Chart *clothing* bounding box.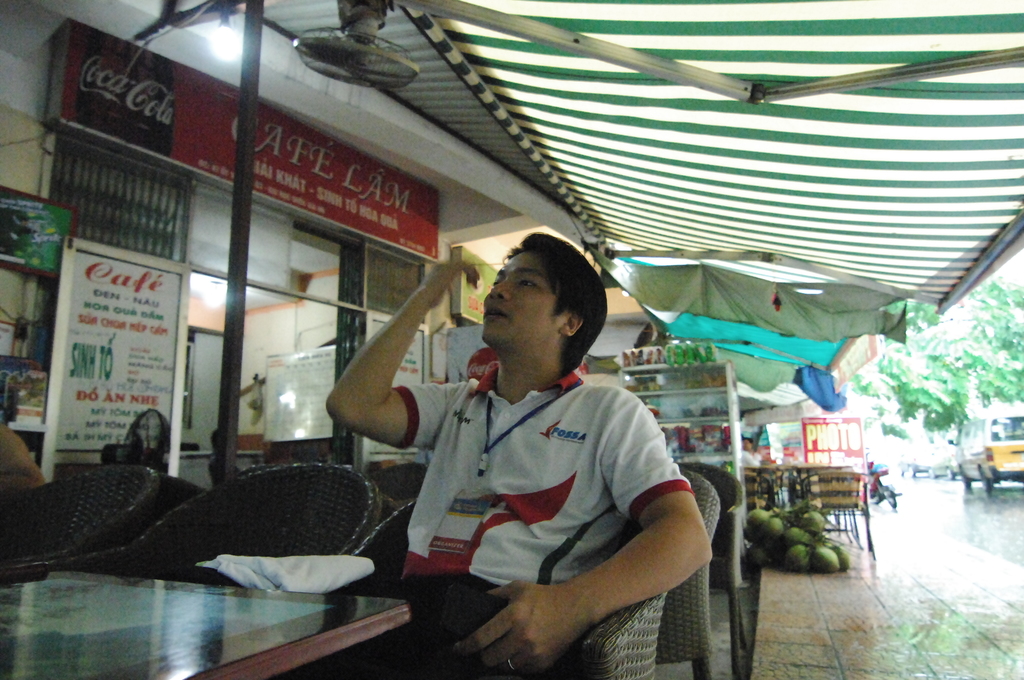
Charted: BBox(401, 309, 729, 670).
